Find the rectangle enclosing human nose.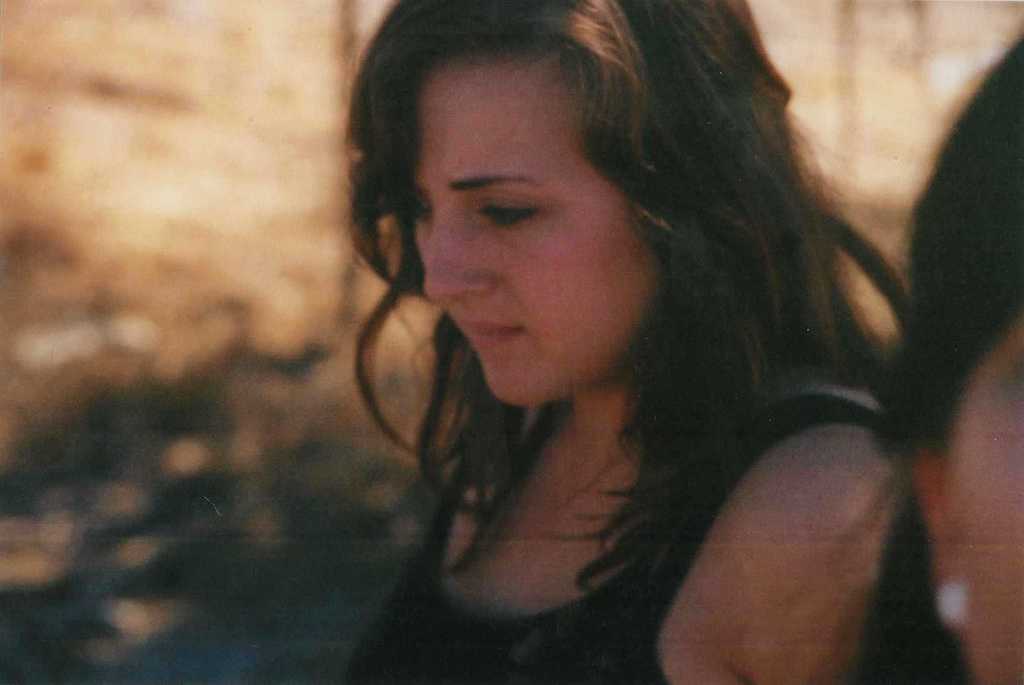
pyautogui.locateOnScreen(422, 214, 495, 292).
